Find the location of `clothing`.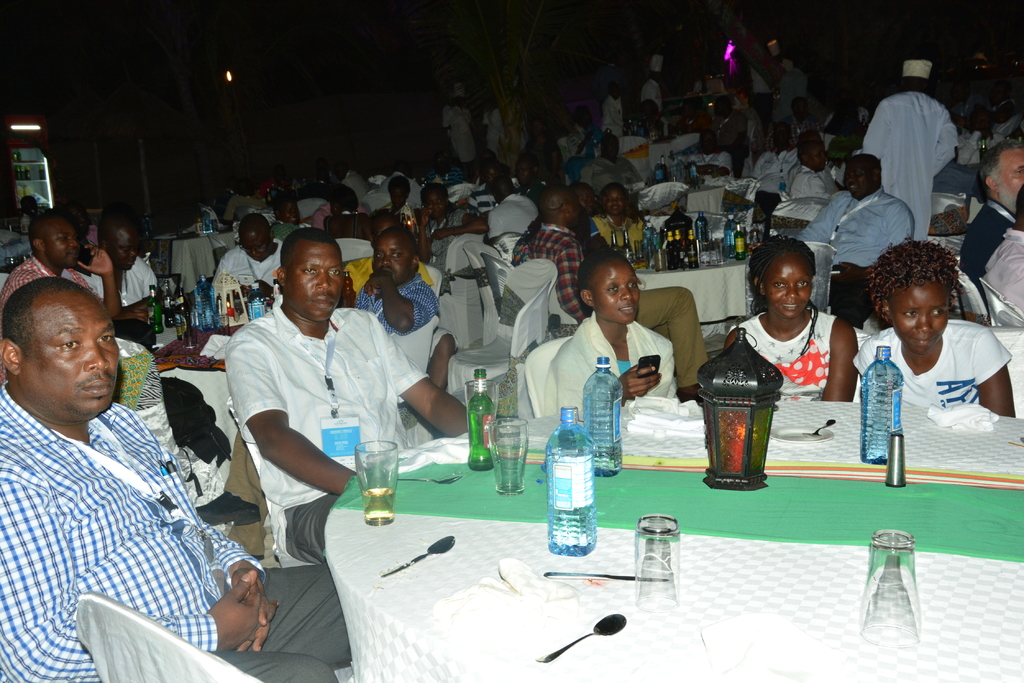
Location: 422,206,467,287.
